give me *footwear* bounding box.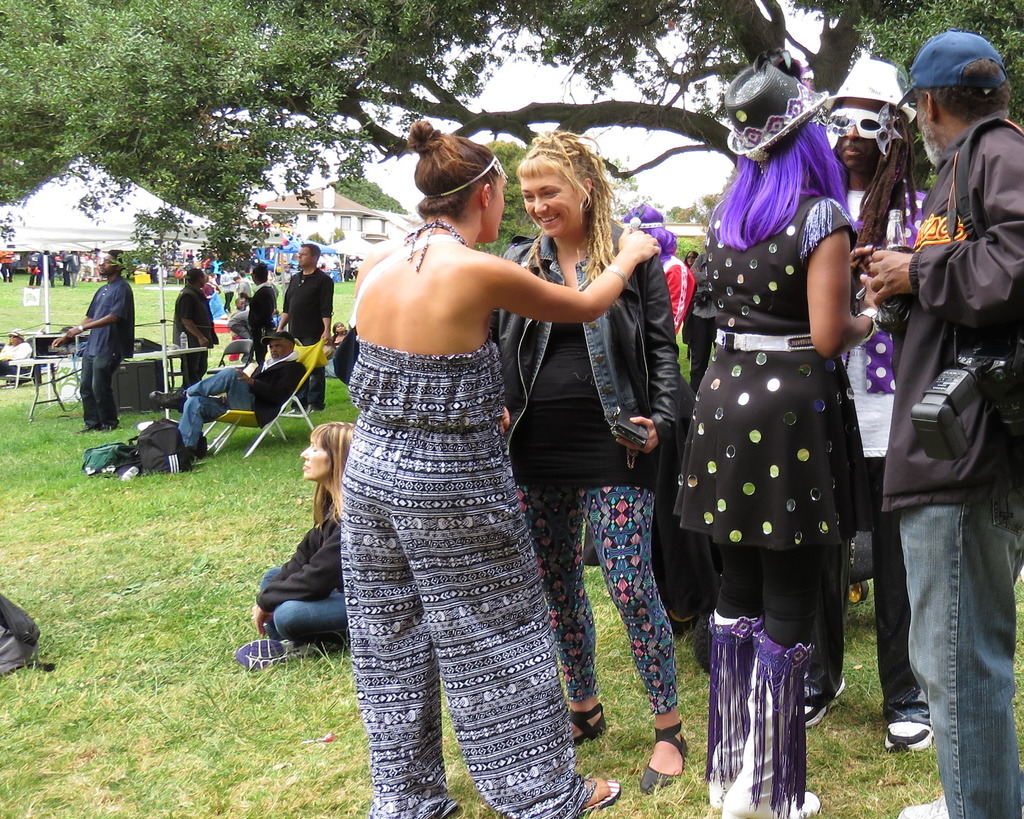
bbox=(571, 711, 605, 746).
